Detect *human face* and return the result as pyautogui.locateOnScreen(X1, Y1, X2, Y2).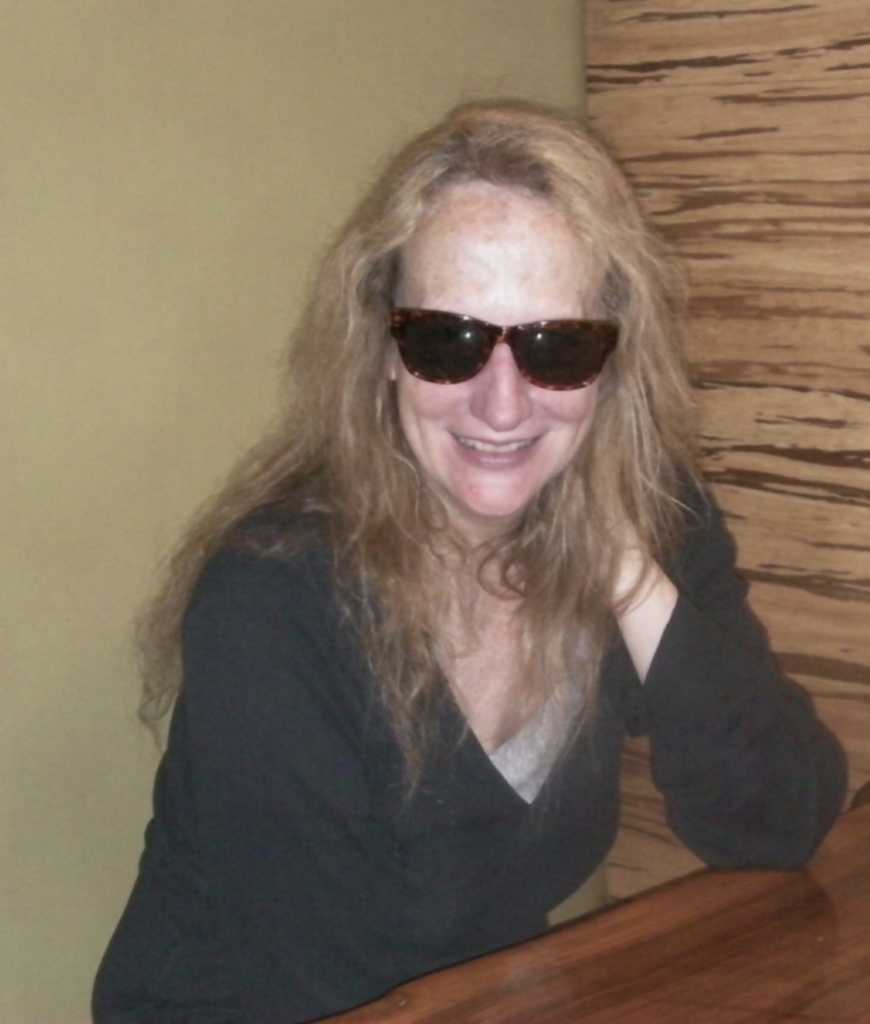
pyautogui.locateOnScreen(393, 185, 609, 516).
